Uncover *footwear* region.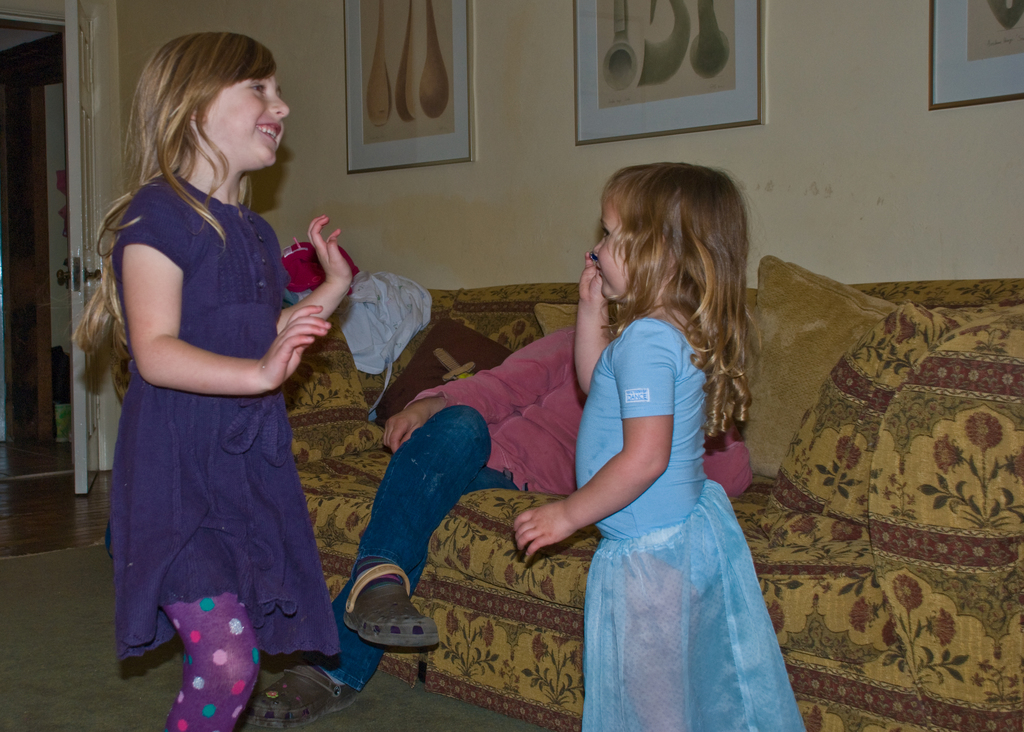
Uncovered: [343,573,429,680].
